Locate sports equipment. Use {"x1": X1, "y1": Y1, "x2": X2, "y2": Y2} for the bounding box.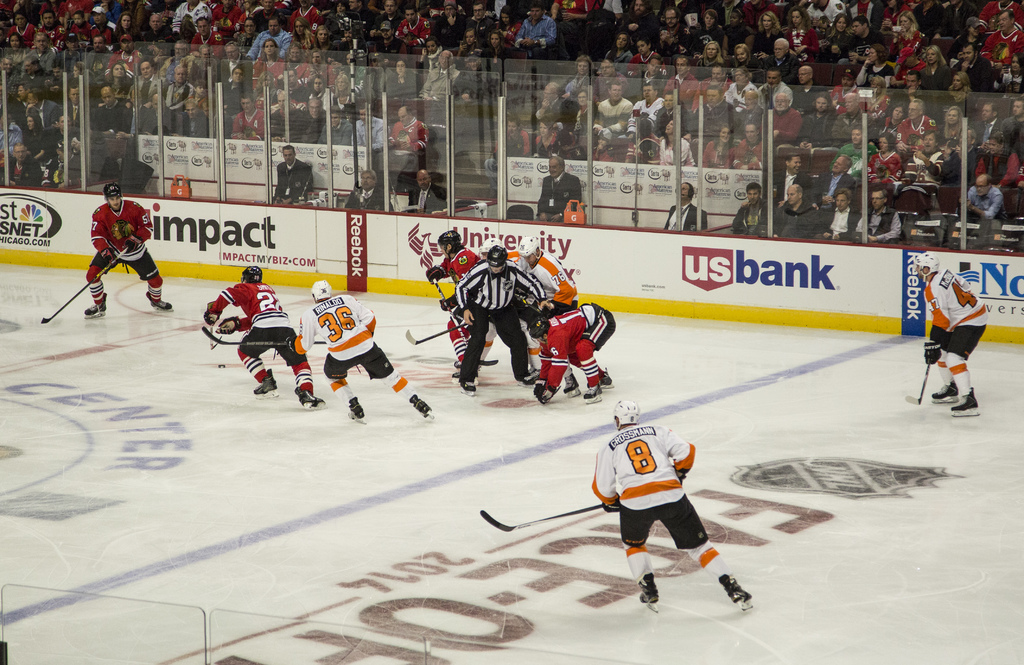
{"x1": 527, "y1": 317, "x2": 555, "y2": 343}.
